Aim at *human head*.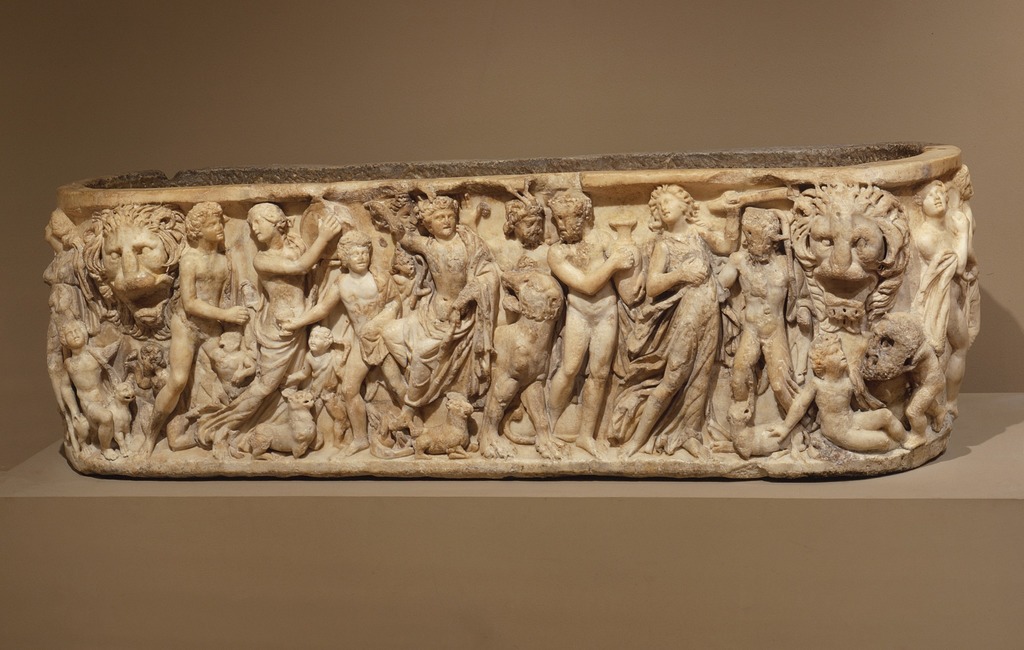
Aimed at pyautogui.locateOnScreen(63, 321, 91, 350).
